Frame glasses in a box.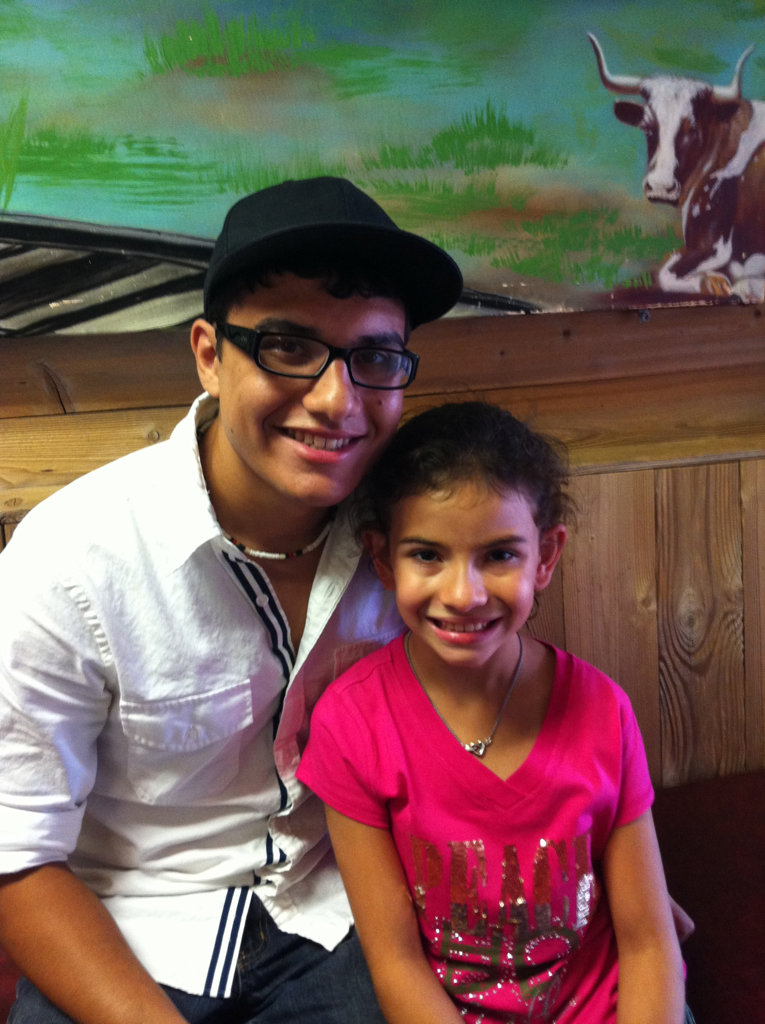
(left=203, top=316, right=438, bottom=391).
